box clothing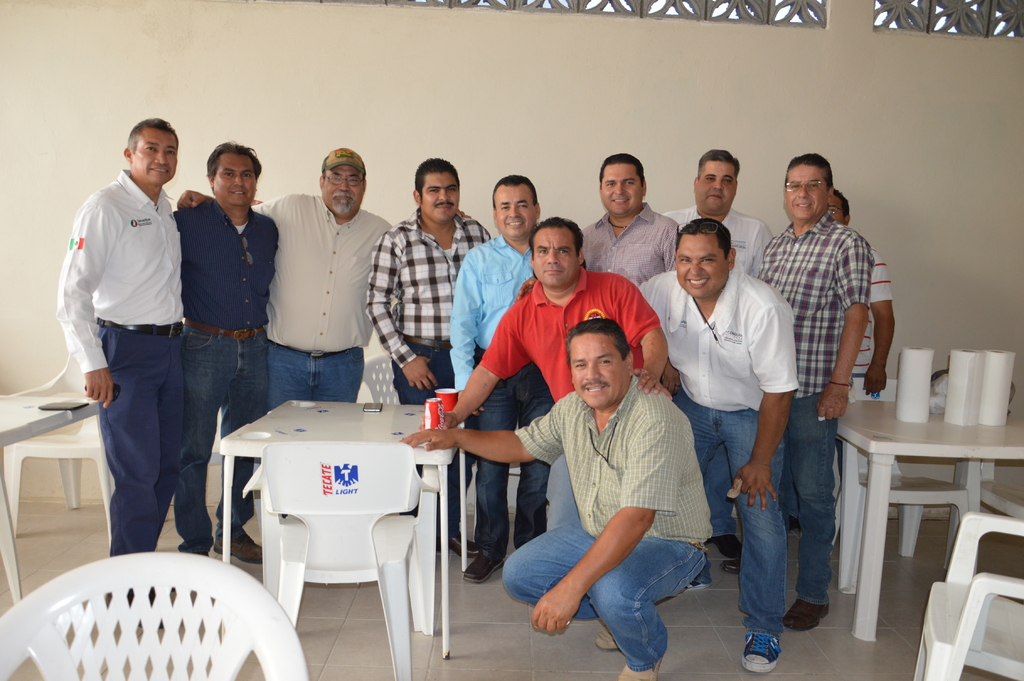
region(661, 203, 779, 278)
